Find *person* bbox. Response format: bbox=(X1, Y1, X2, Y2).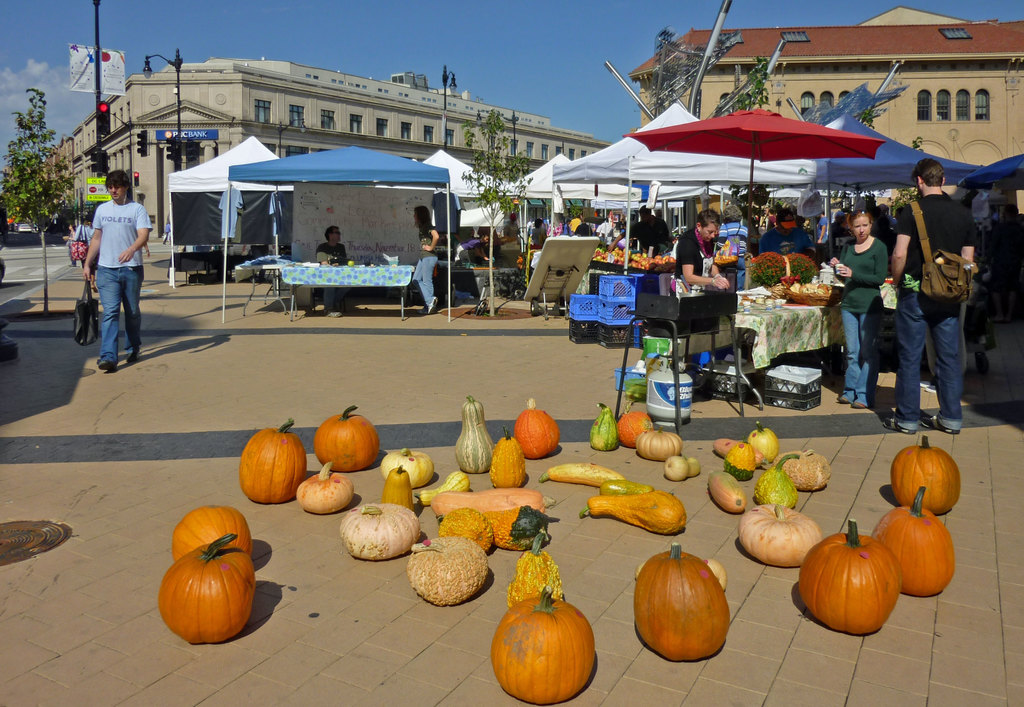
bbox=(310, 222, 352, 327).
